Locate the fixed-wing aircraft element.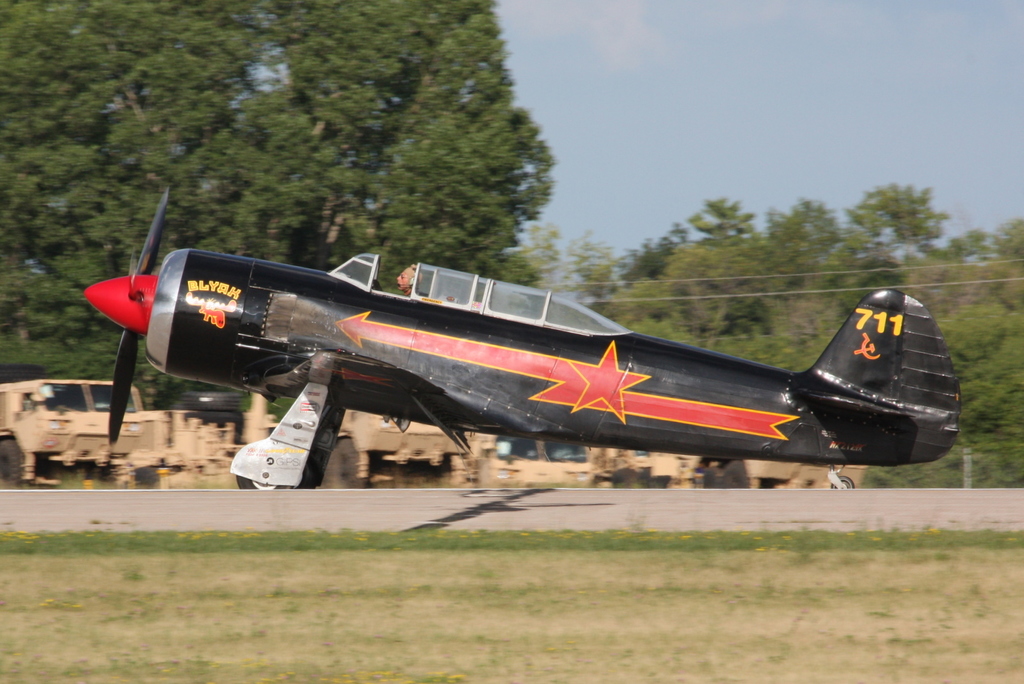
Element bbox: [left=81, top=188, right=957, bottom=494].
